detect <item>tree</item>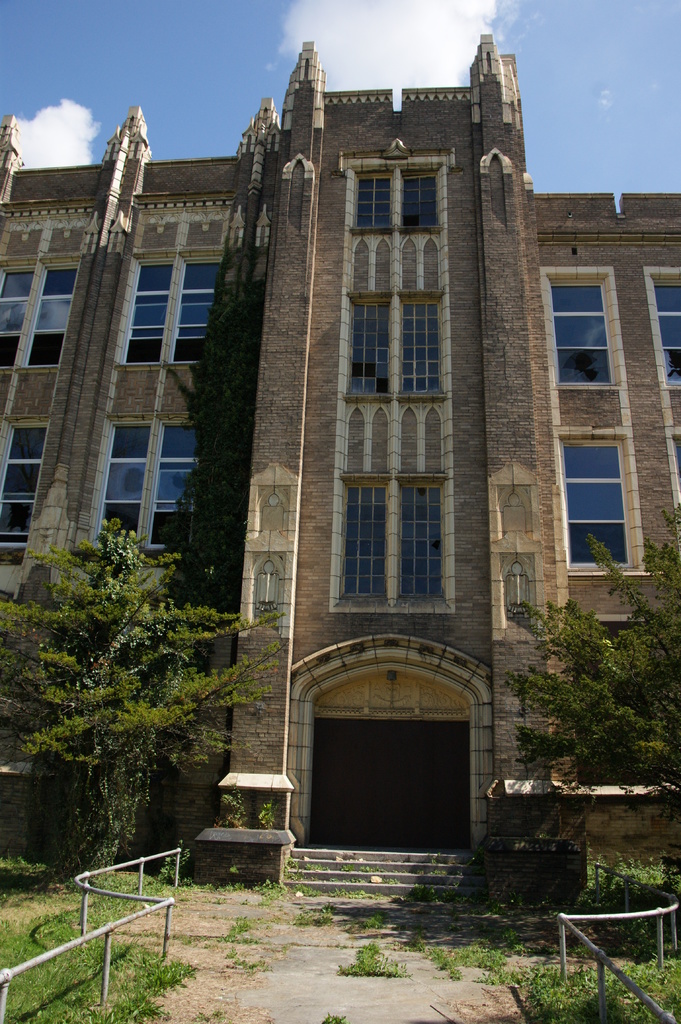
[501, 505, 680, 794]
